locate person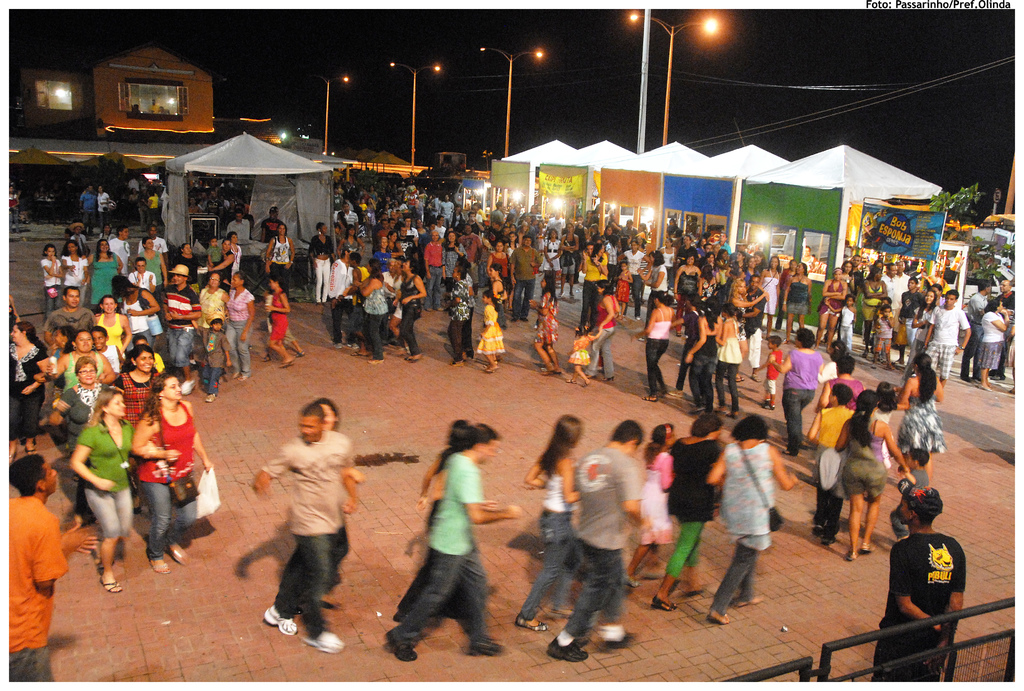
select_region(161, 265, 203, 395)
